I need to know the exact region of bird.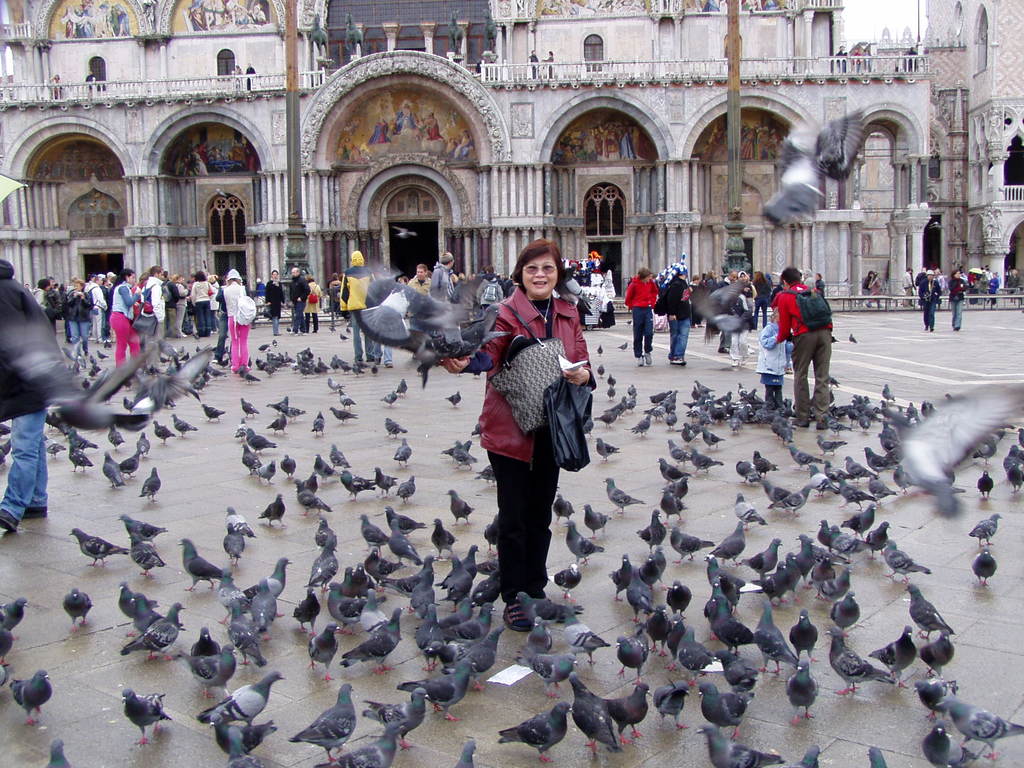
Region: 232, 611, 281, 676.
